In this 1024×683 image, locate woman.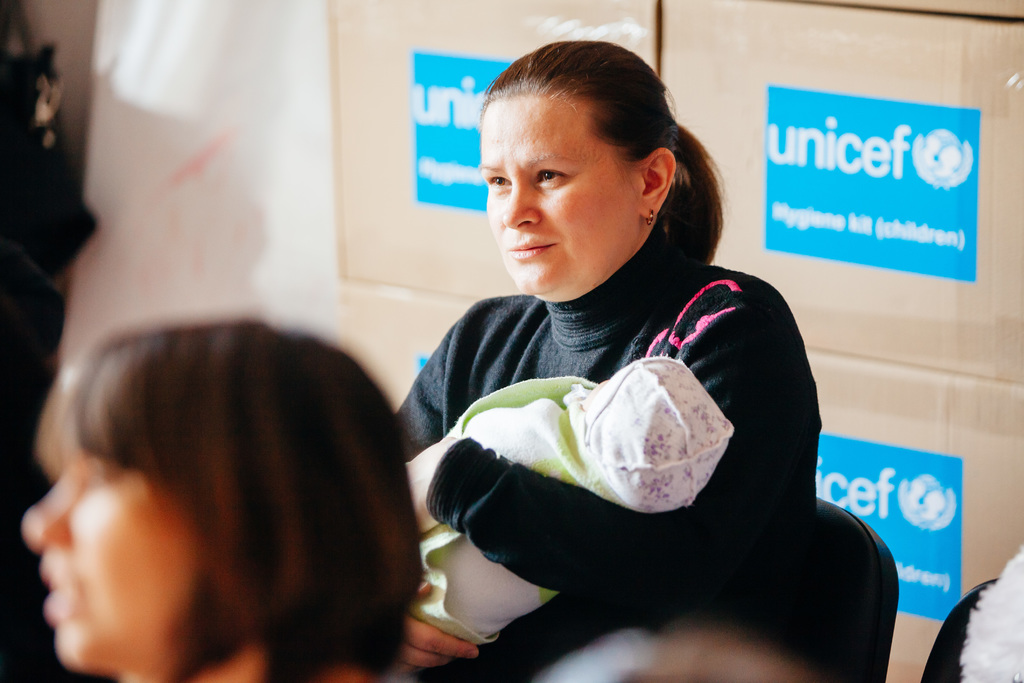
Bounding box: <region>20, 315, 422, 682</region>.
